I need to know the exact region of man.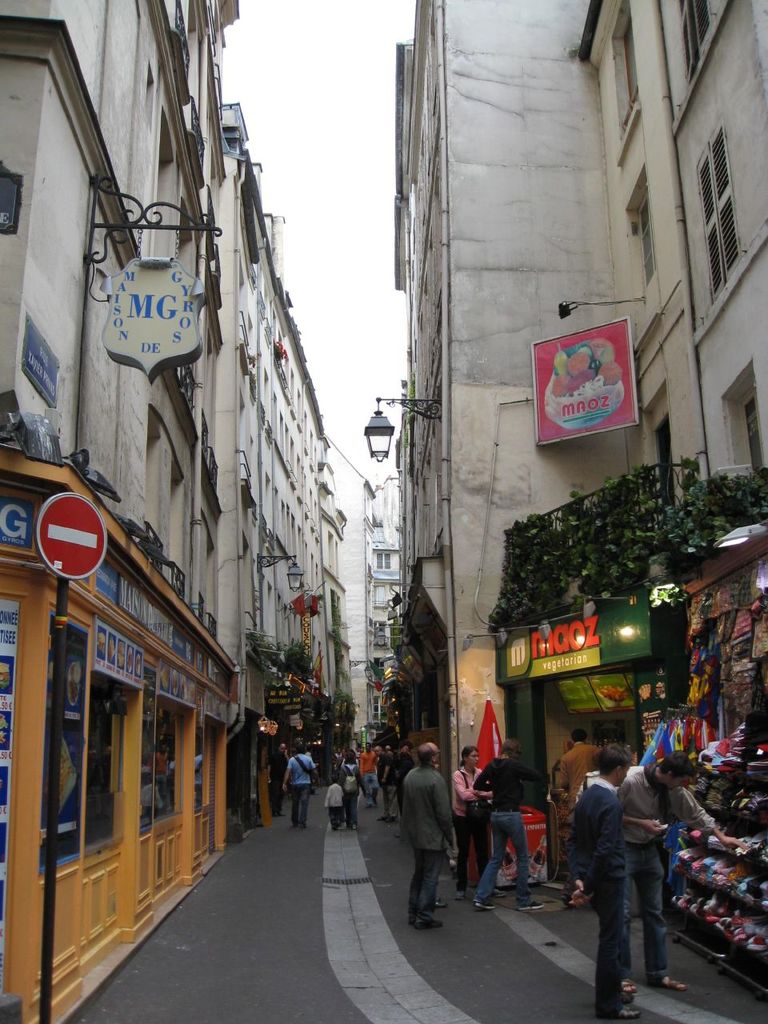
Region: x1=464, y1=738, x2=558, y2=907.
